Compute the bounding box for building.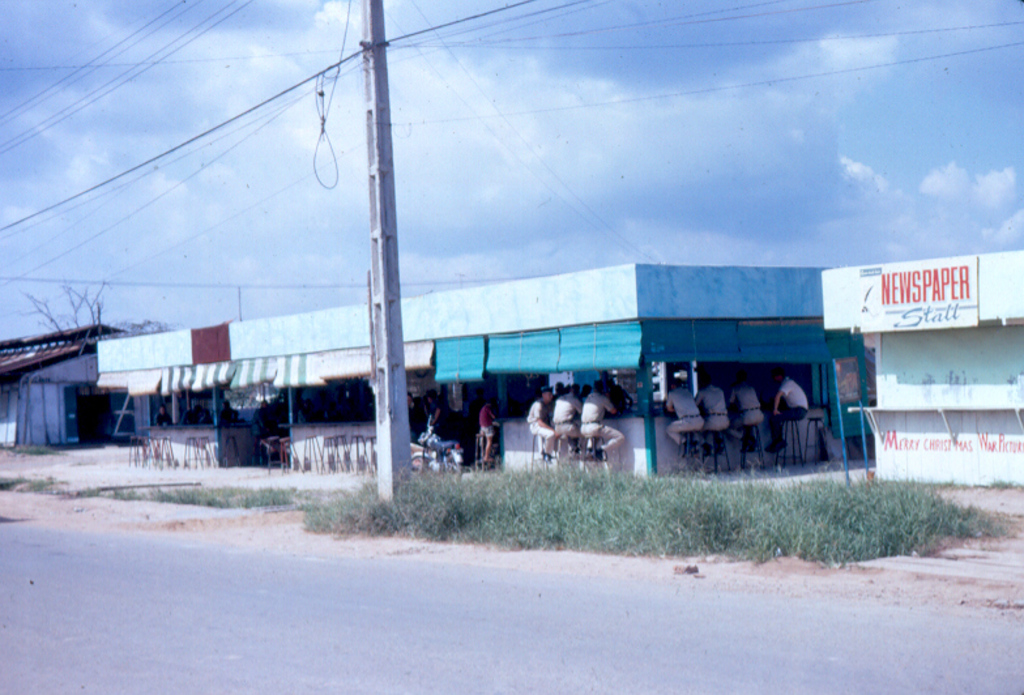
box(1, 324, 155, 447).
